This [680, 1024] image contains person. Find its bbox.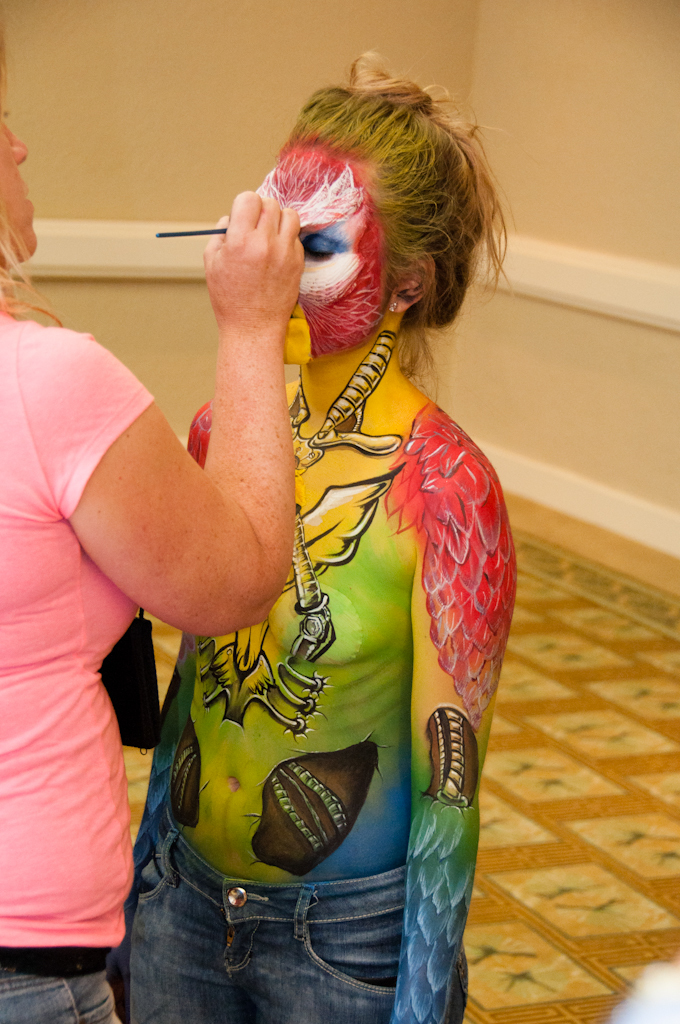
Rect(0, 27, 307, 1023).
